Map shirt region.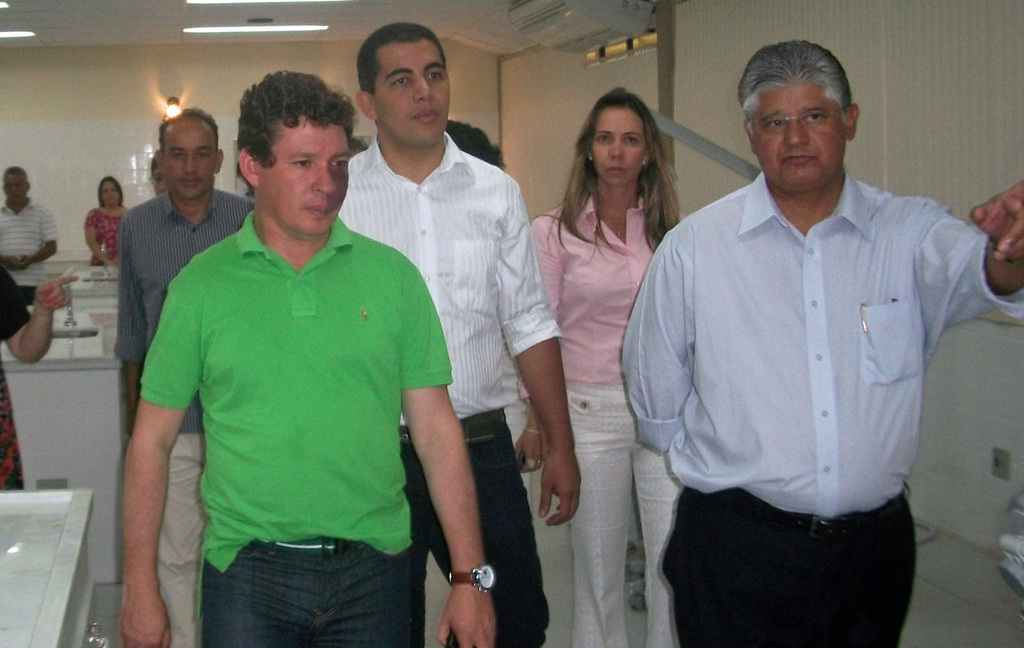
Mapped to <box>114,191,252,435</box>.
